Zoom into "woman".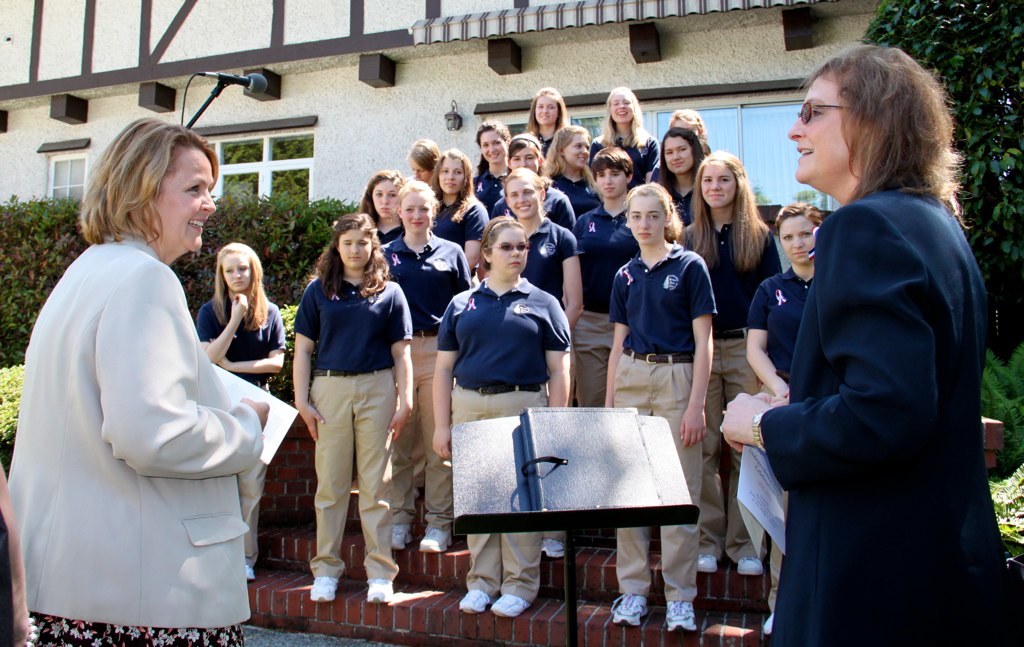
Zoom target: 535:121:602:211.
